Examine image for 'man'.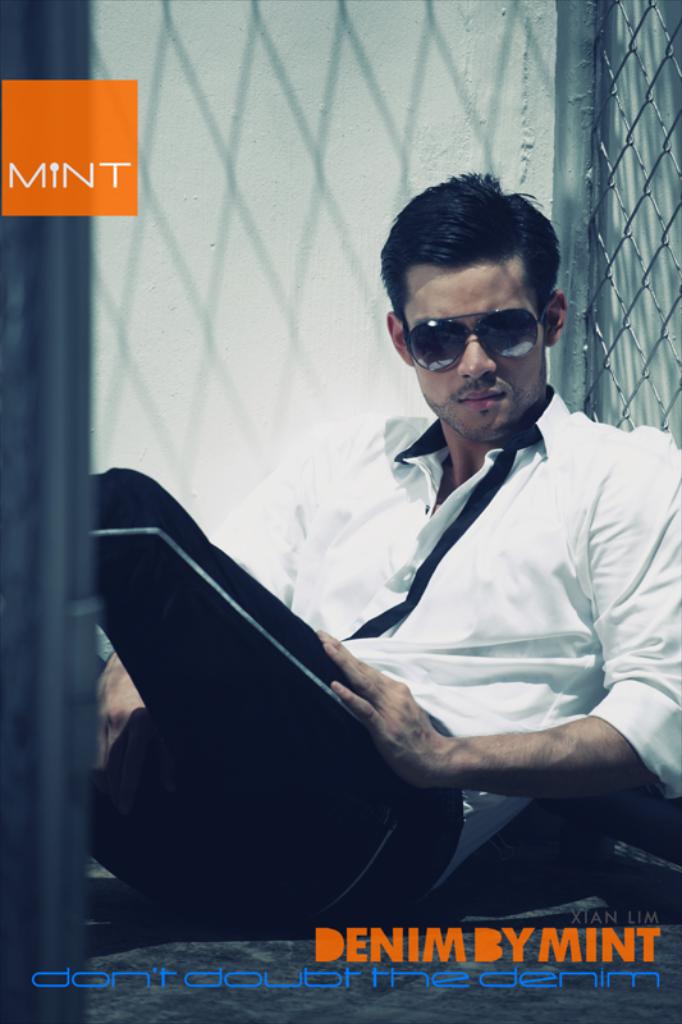
Examination result: box=[82, 174, 681, 937].
